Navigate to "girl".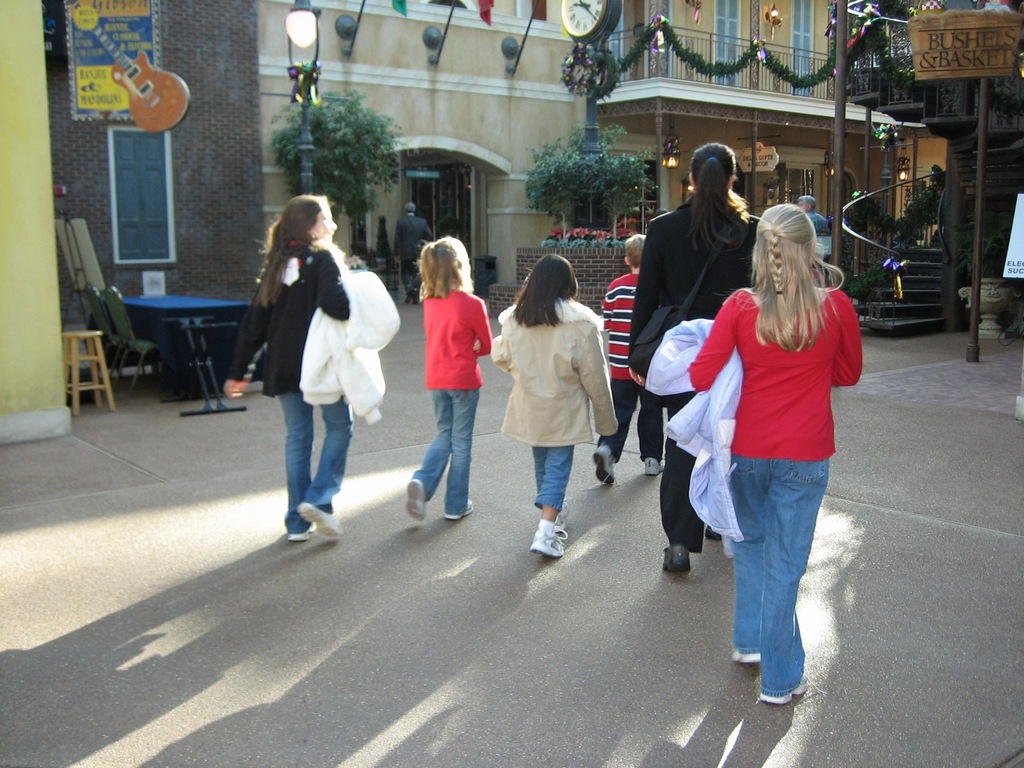
Navigation target: [x1=491, y1=253, x2=622, y2=556].
